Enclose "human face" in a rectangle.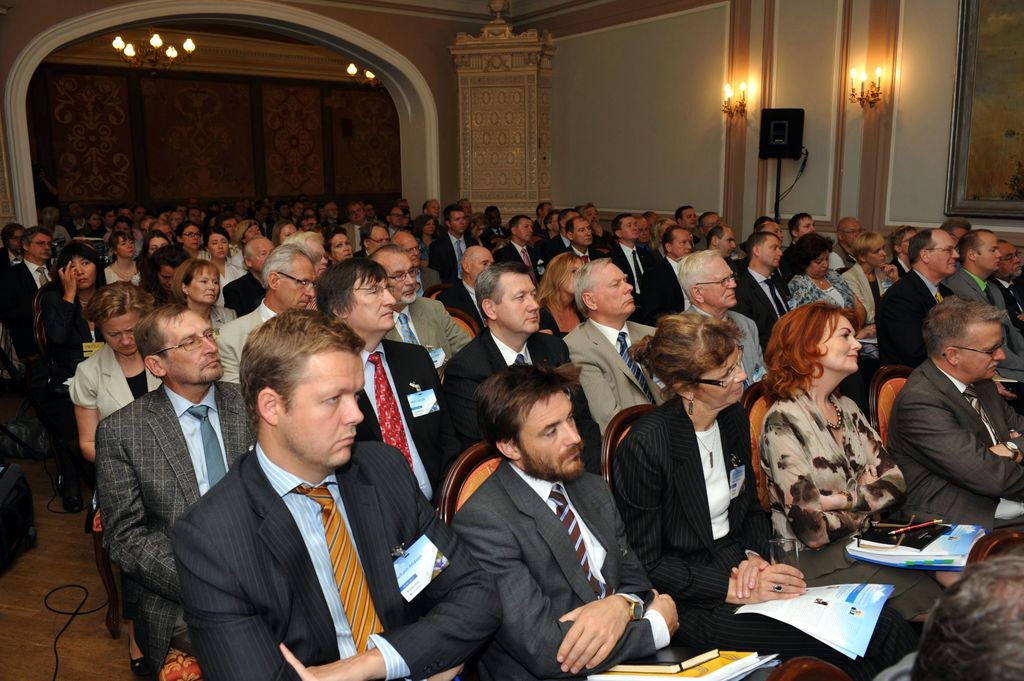
select_region(758, 237, 782, 267).
